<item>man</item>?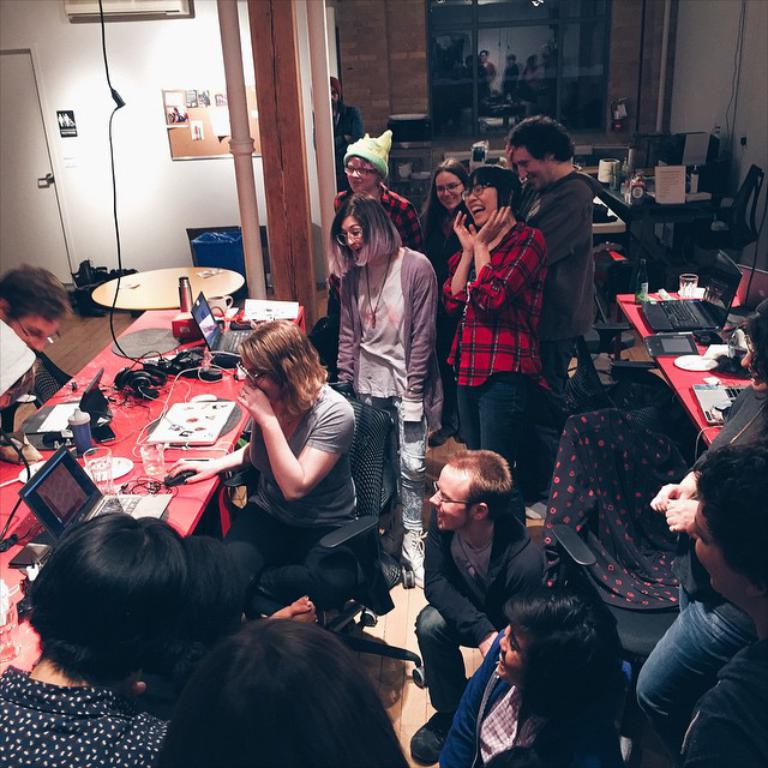
x1=0, y1=268, x2=65, y2=416
